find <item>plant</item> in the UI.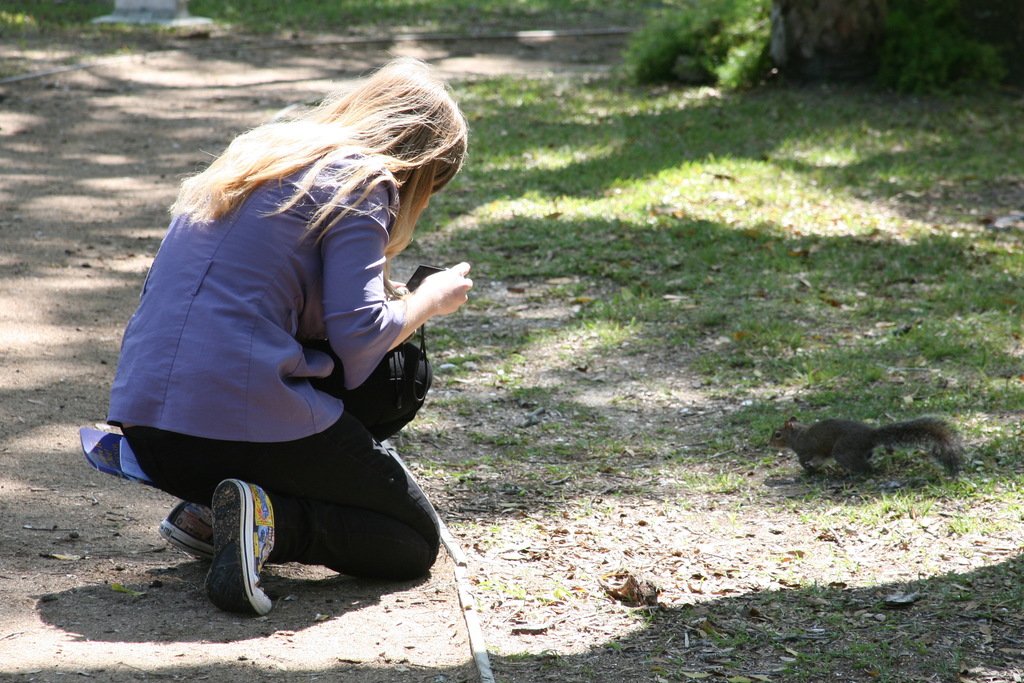
UI element at l=489, t=527, r=499, b=534.
